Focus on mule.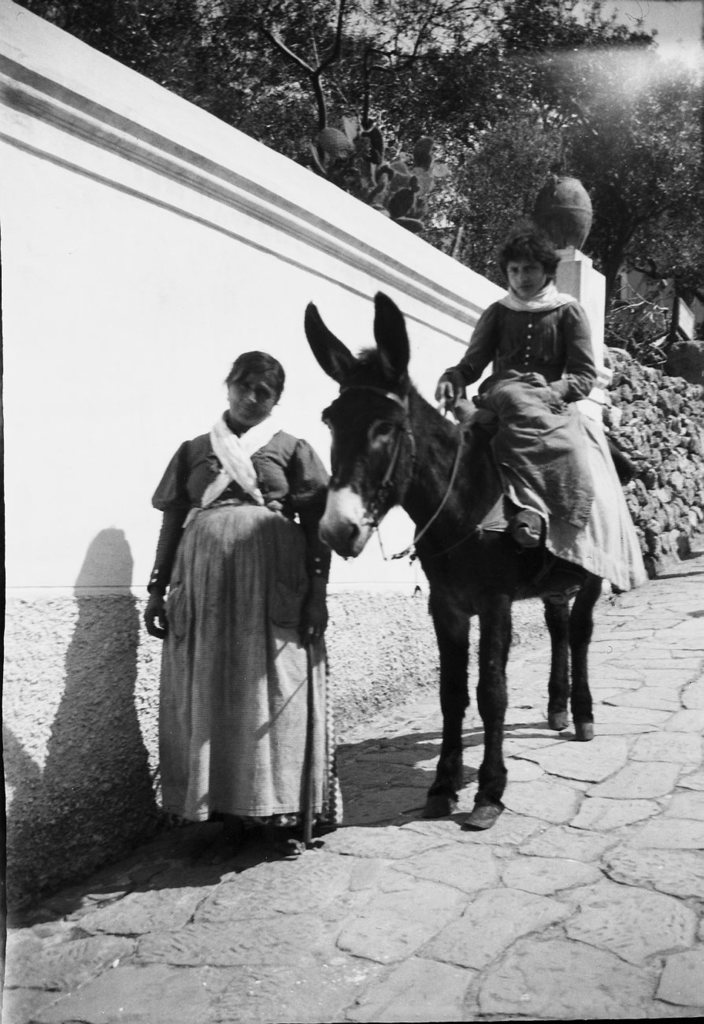
Focused at Rect(306, 298, 599, 827).
